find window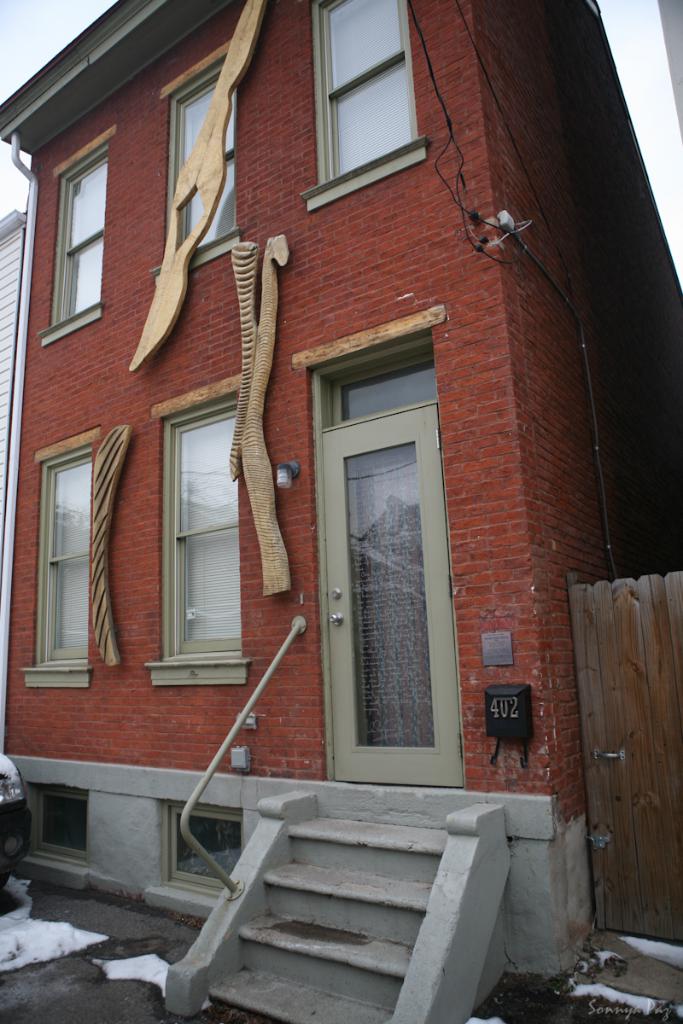
crop(143, 365, 243, 666)
